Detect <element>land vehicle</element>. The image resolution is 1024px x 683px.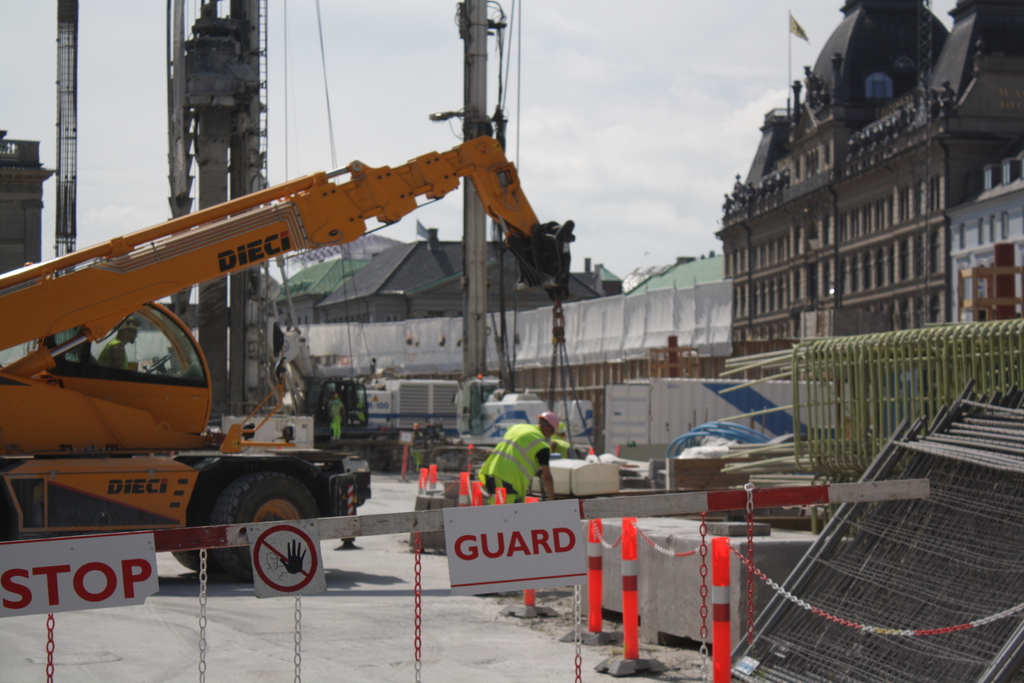
(left=49, top=97, right=632, bottom=560).
